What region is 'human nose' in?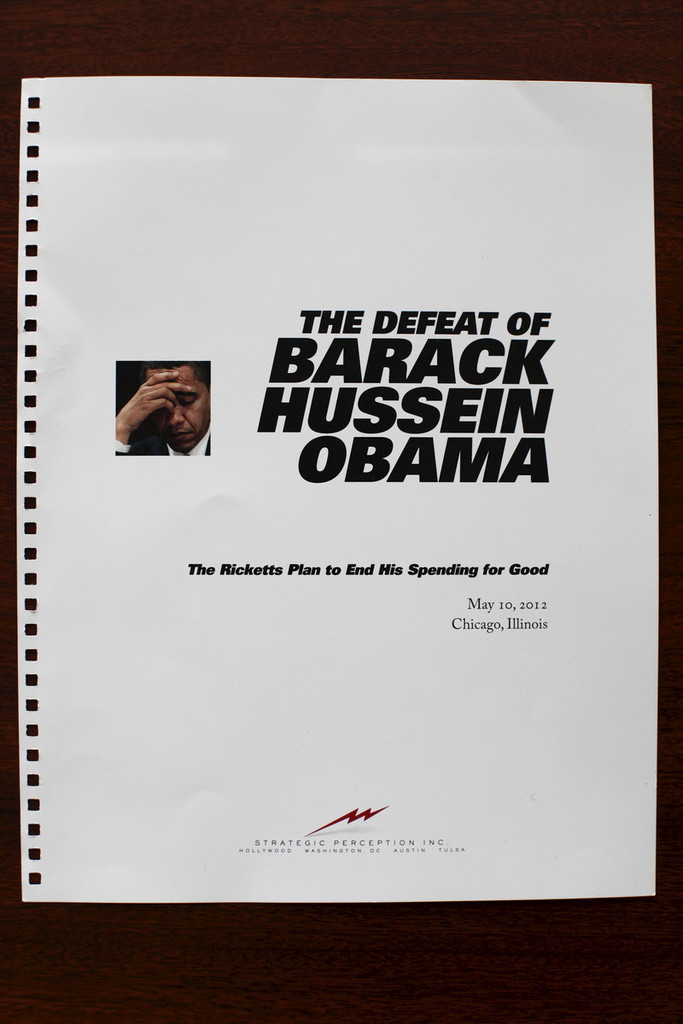
box(169, 398, 187, 422).
